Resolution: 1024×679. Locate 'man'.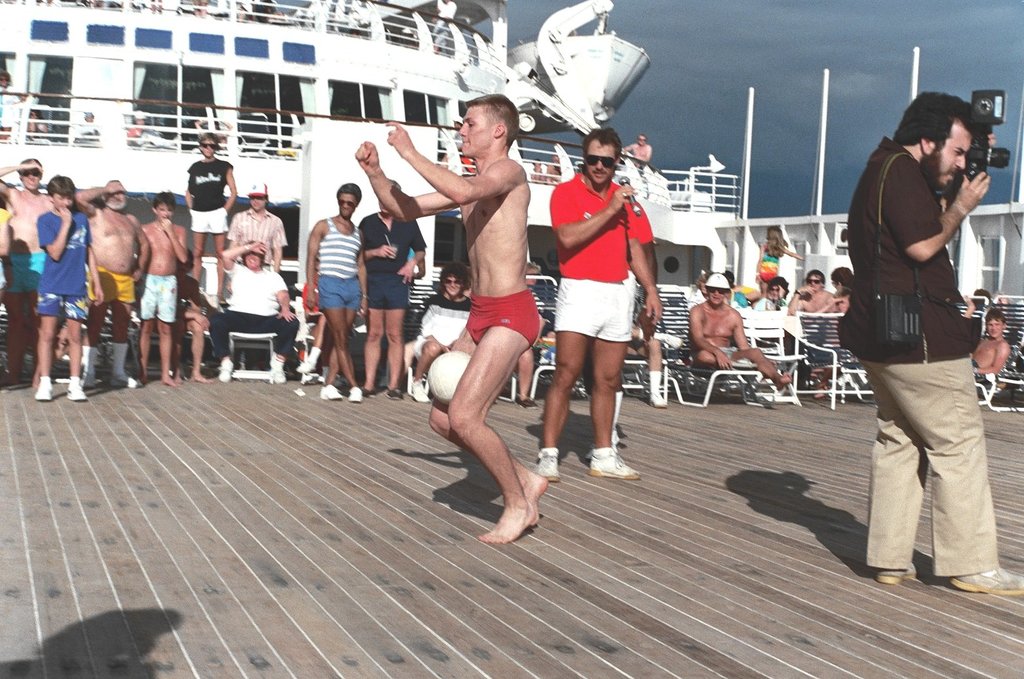
843,86,1012,586.
